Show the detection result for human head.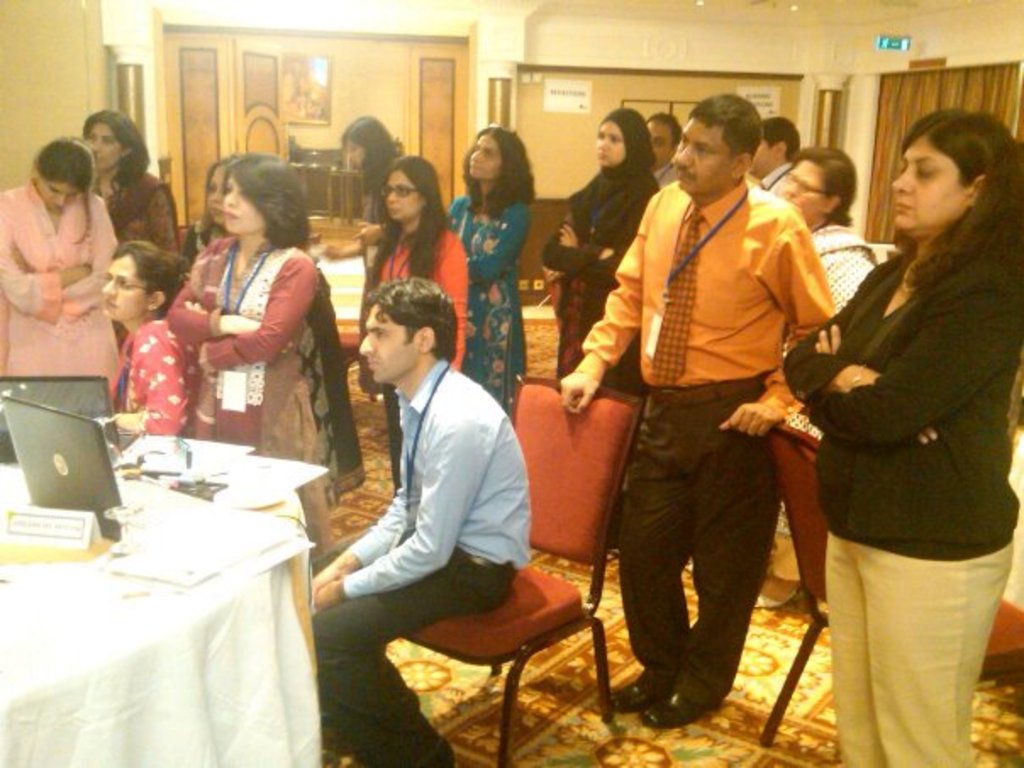
[left=461, top=124, right=531, bottom=185].
